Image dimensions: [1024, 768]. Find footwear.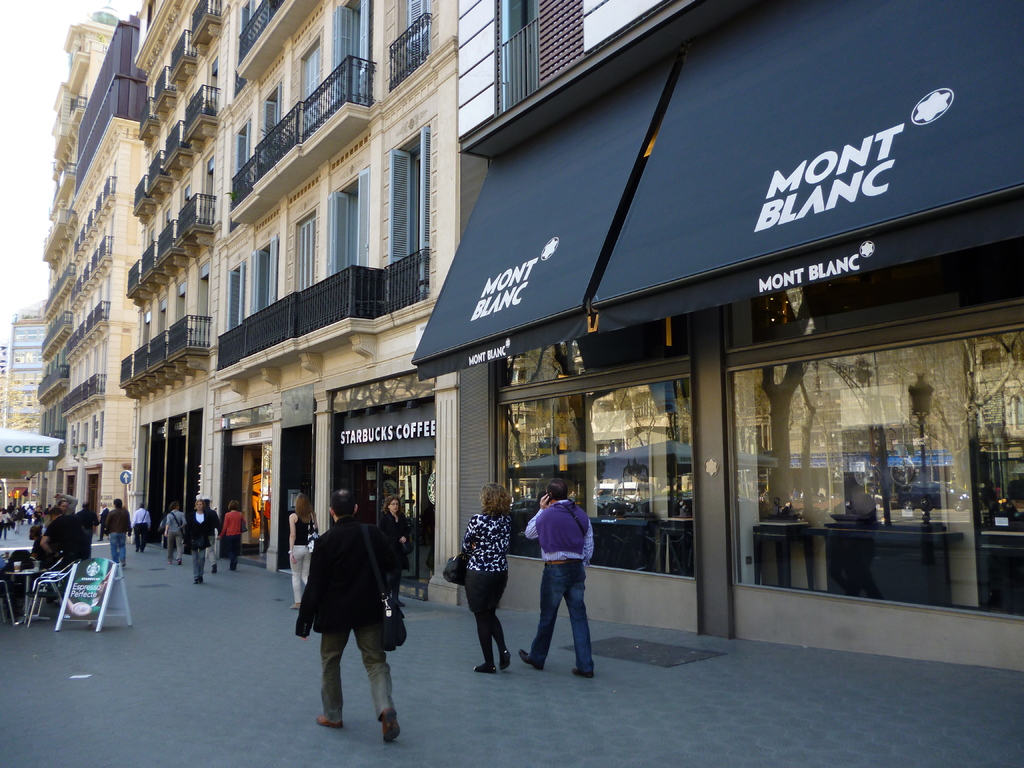
<region>495, 647, 506, 674</region>.
